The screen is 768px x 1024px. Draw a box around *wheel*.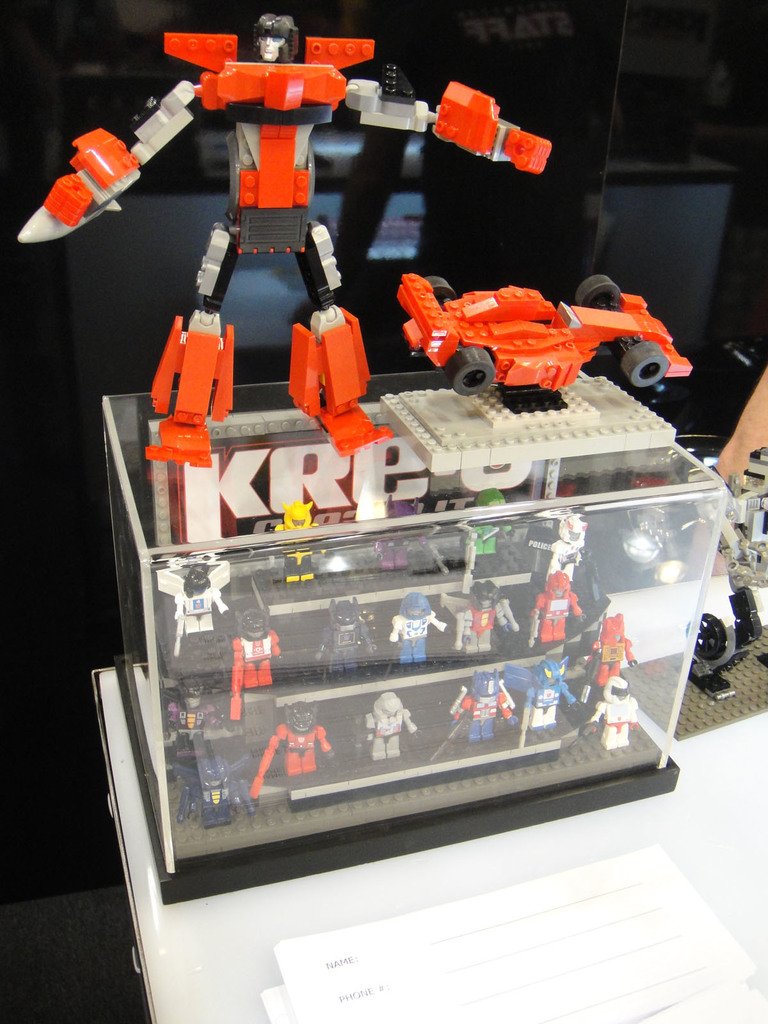
[427, 272, 460, 298].
